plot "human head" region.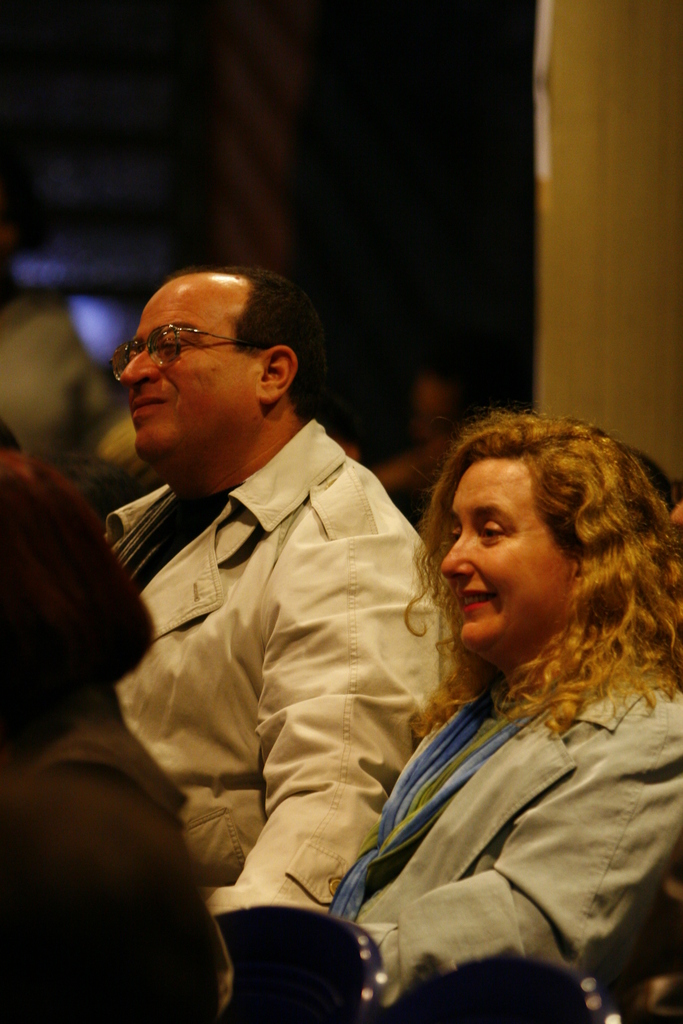
Plotted at 0, 428, 129, 729.
